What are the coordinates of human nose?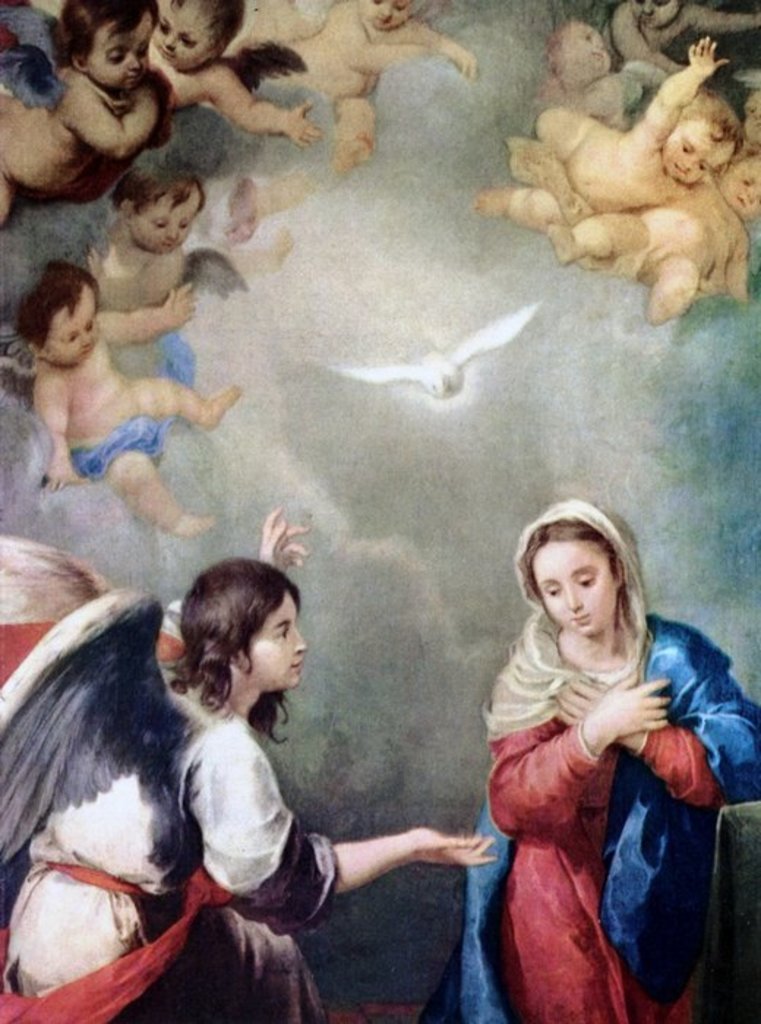
[left=293, top=628, right=309, bottom=652].
